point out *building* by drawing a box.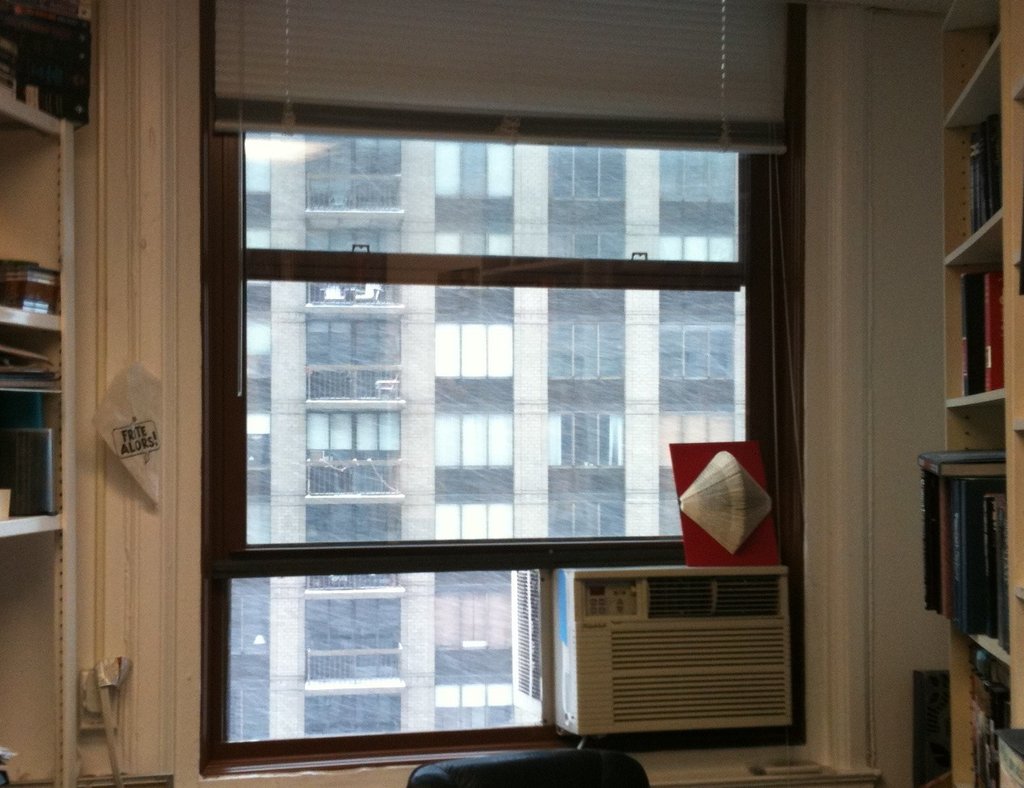
(229, 134, 748, 741).
